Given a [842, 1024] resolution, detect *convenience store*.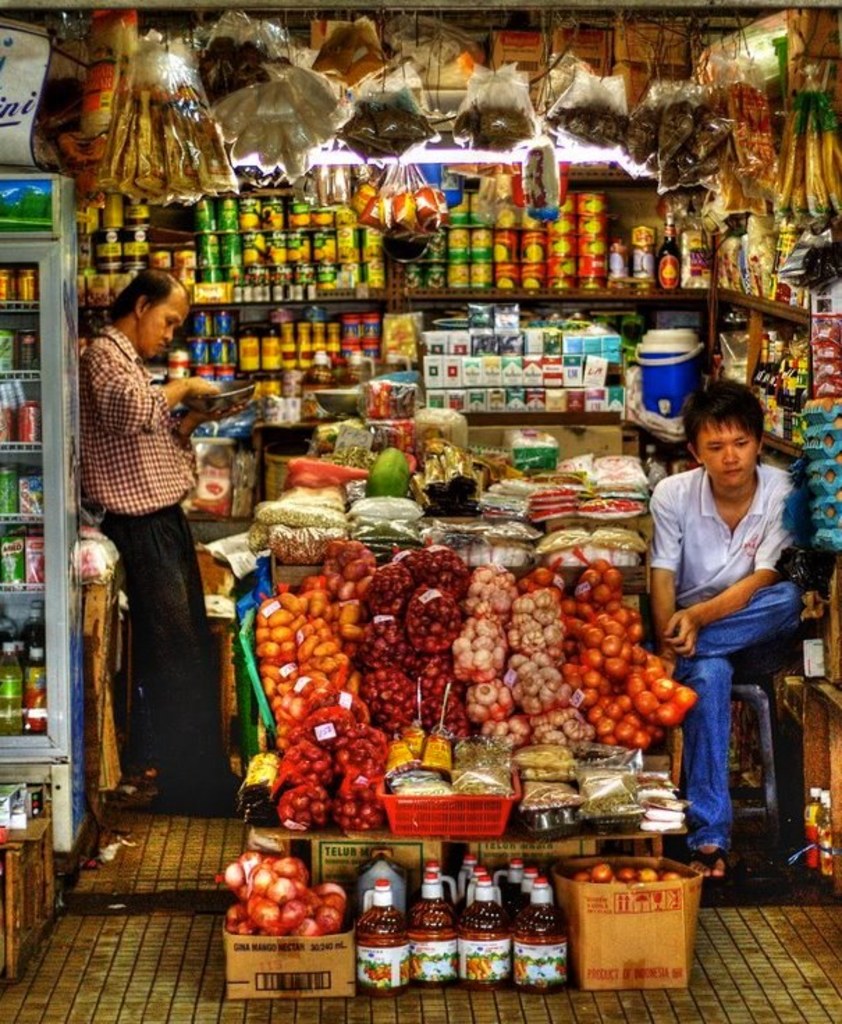
rect(0, 0, 841, 1023).
